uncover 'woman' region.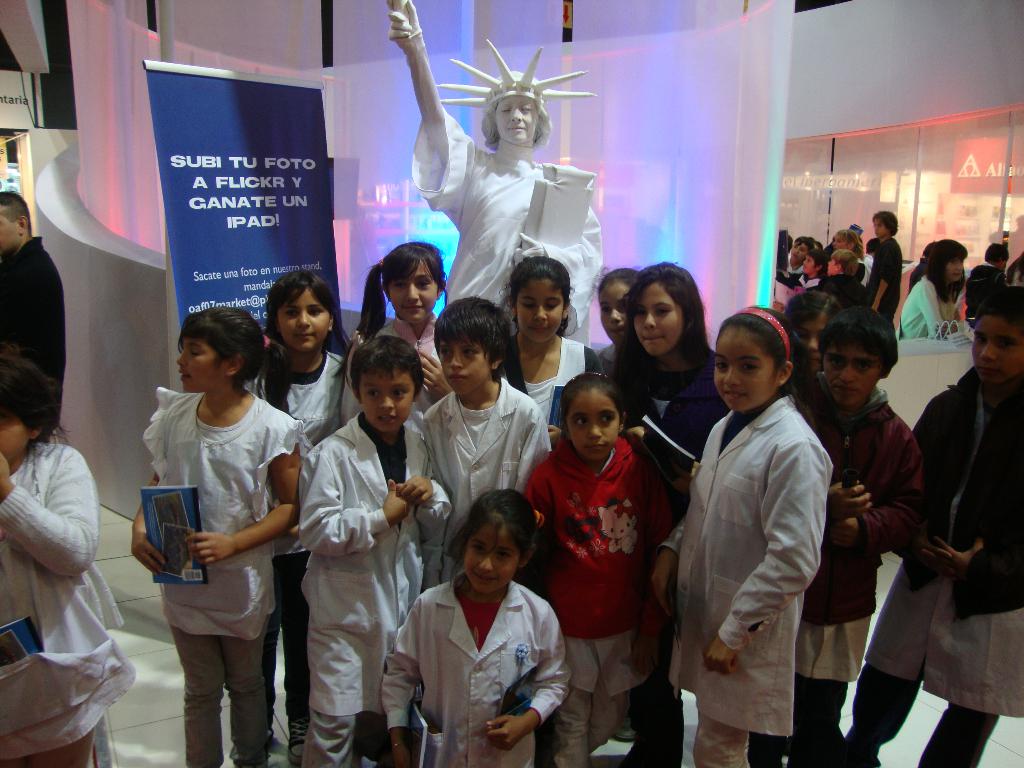
Uncovered: 895,236,970,342.
